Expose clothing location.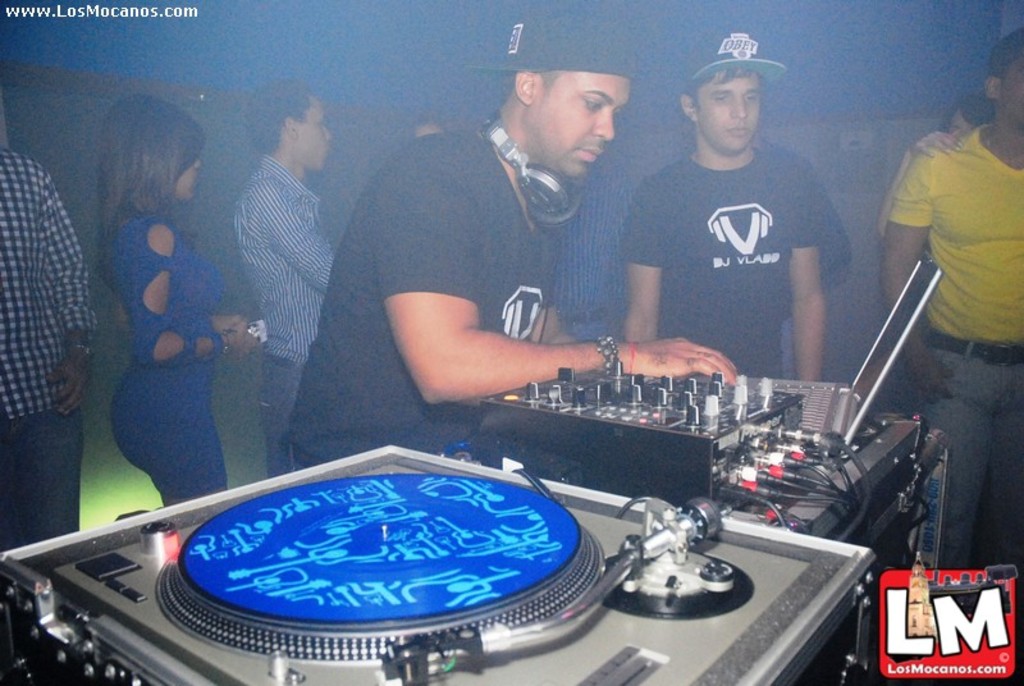
Exposed at left=625, top=150, right=855, bottom=371.
